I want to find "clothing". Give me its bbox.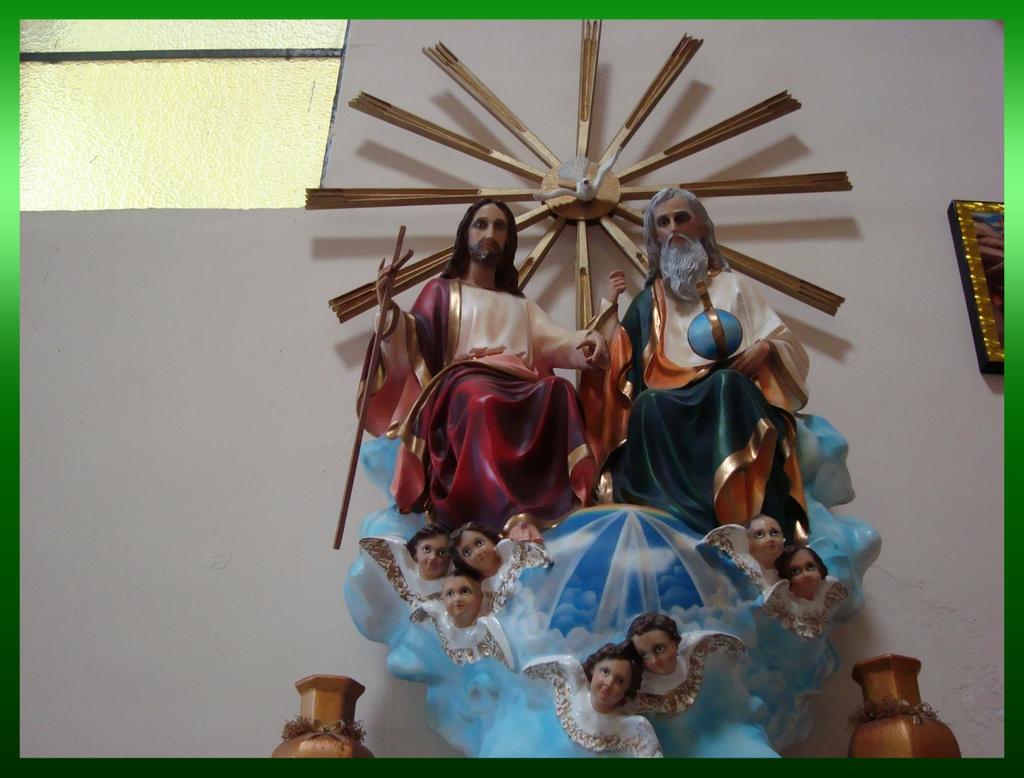
locate(483, 537, 552, 614).
